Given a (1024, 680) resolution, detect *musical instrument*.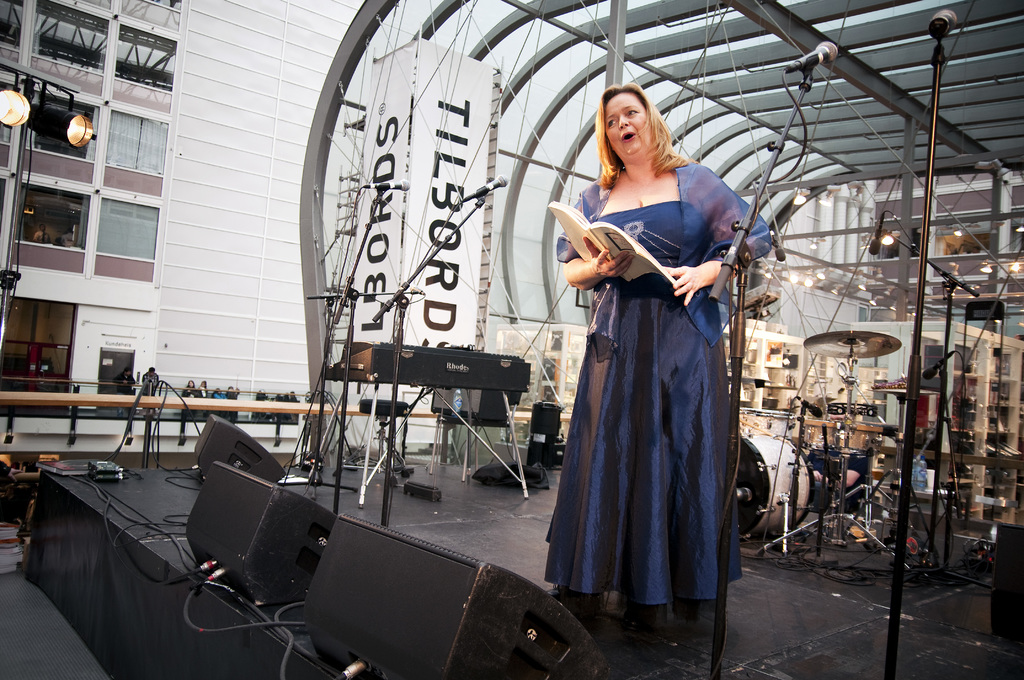
bbox=[734, 419, 813, 546].
